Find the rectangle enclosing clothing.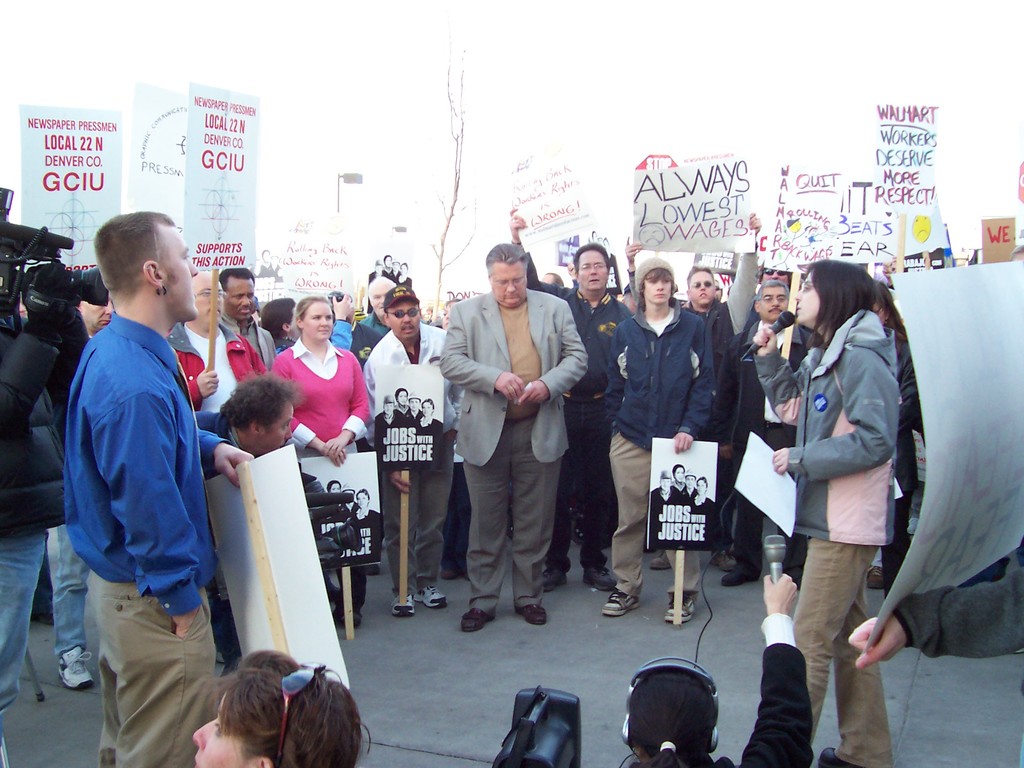
<bbox>697, 608, 809, 767</bbox>.
